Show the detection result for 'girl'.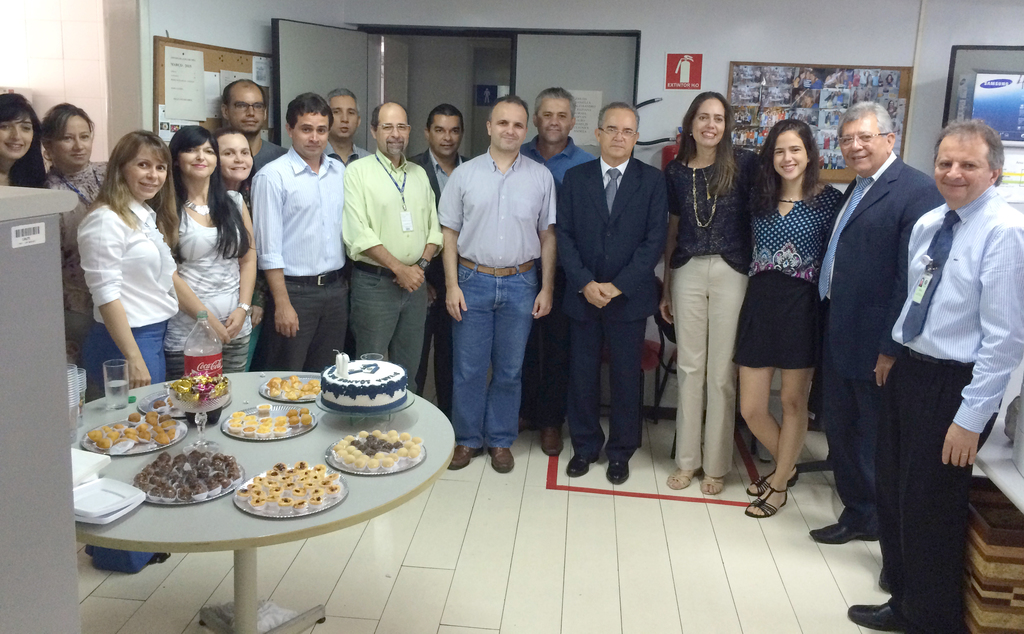
pyautogui.locateOnScreen(0, 91, 52, 190).
